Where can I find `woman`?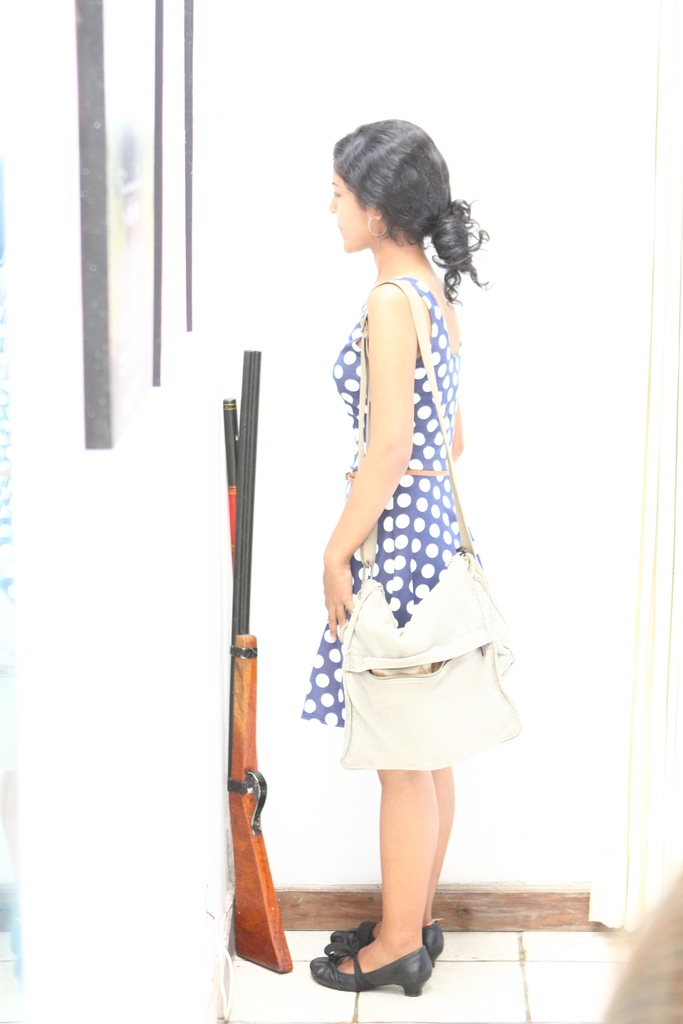
You can find it at <box>294,133,532,860</box>.
